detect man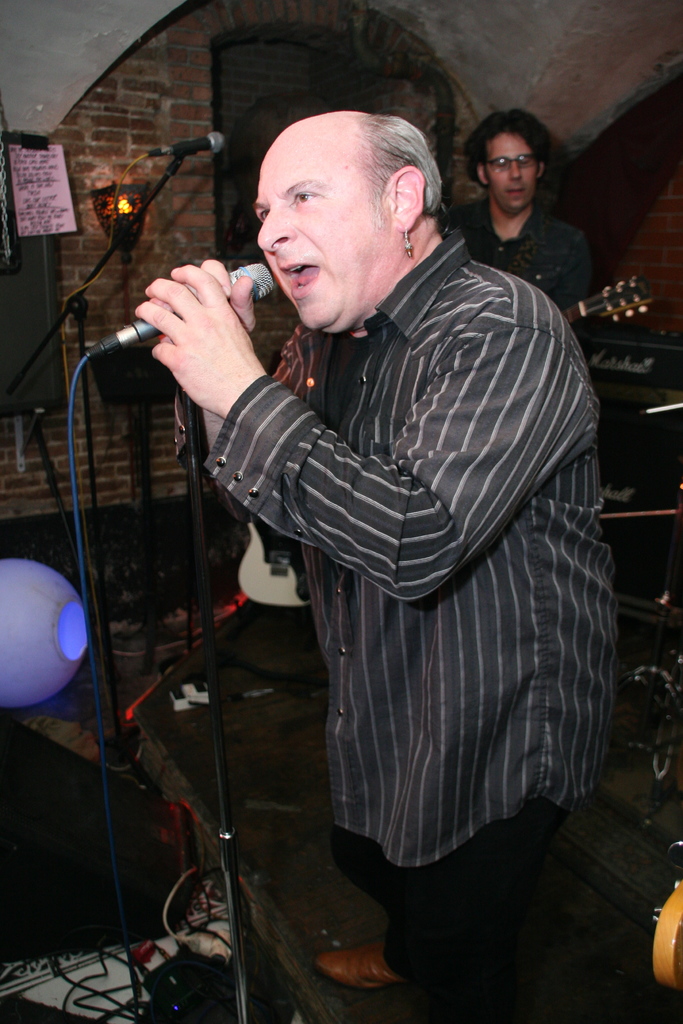
{"x1": 111, "y1": 99, "x2": 648, "y2": 1023}
